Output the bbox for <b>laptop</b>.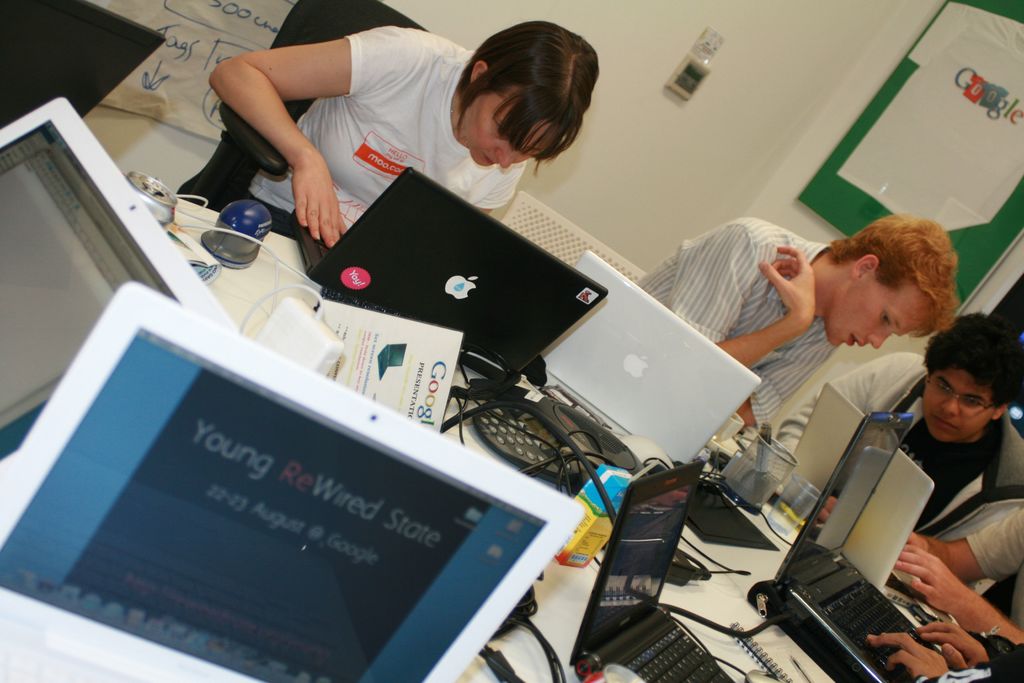
pyautogui.locateOnScreen(0, 0, 168, 134).
